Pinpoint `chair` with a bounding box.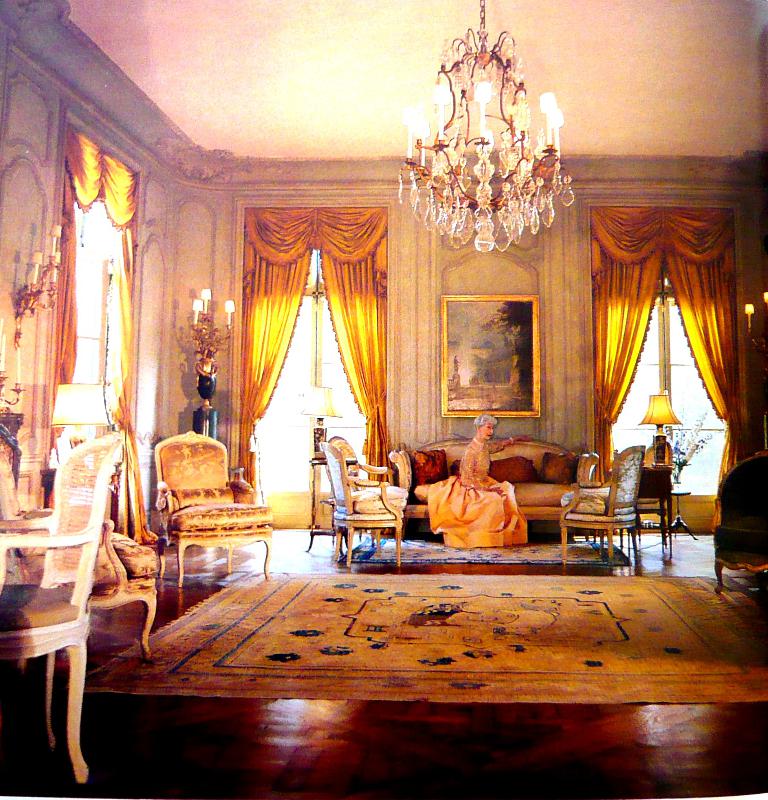
322, 441, 406, 566.
